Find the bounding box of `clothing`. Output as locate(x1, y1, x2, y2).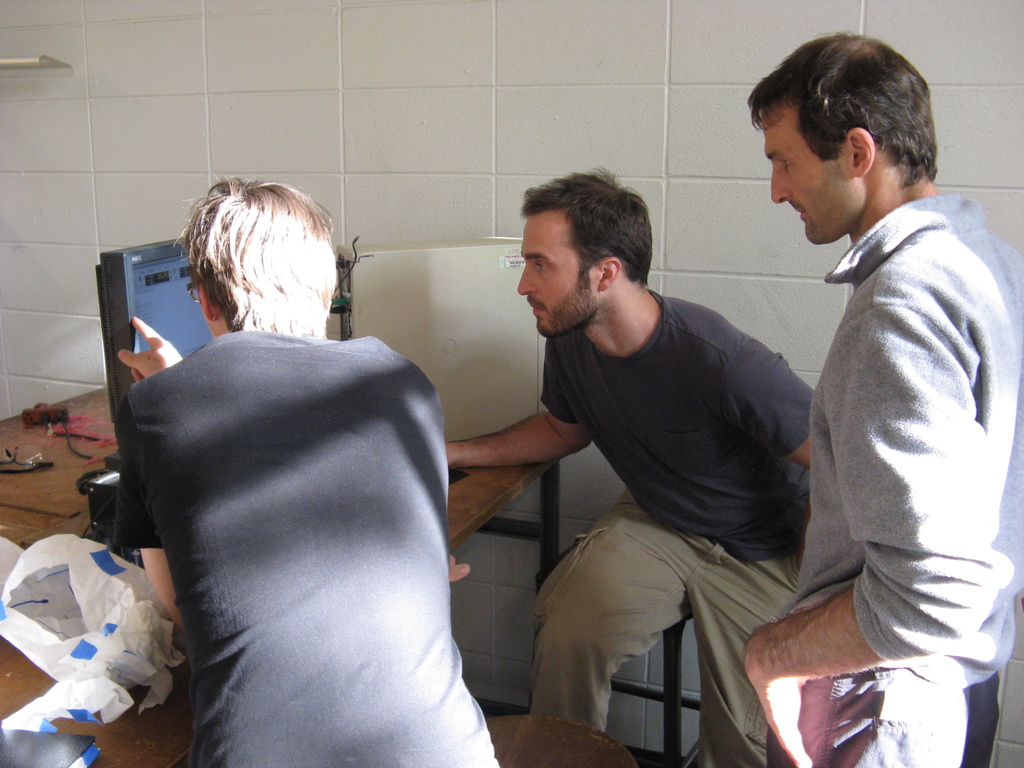
locate(763, 190, 1023, 767).
